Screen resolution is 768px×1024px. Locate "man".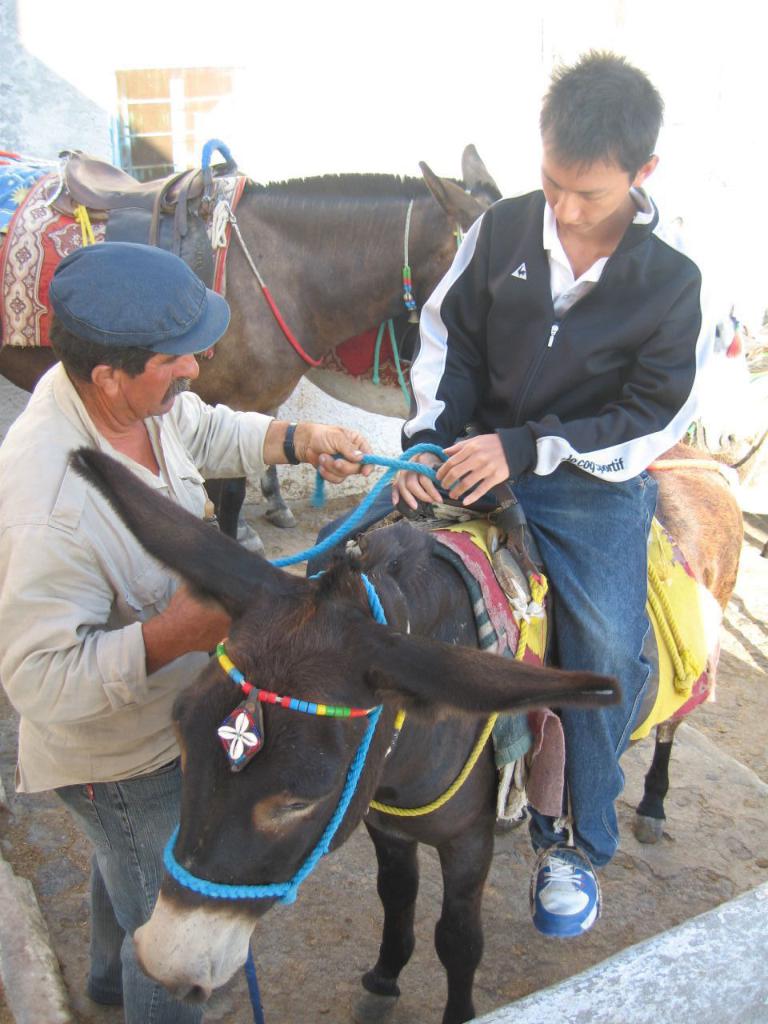
<bbox>0, 245, 367, 1023</bbox>.
